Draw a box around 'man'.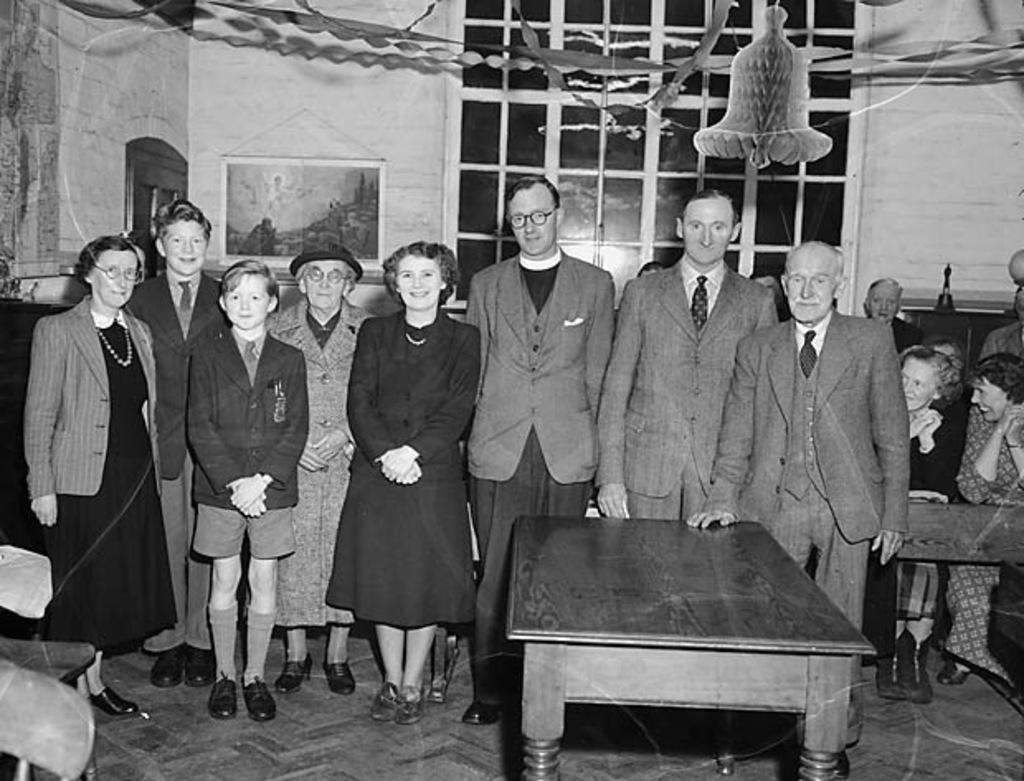
x1=595, y1=188, x2=780, y2=522.
